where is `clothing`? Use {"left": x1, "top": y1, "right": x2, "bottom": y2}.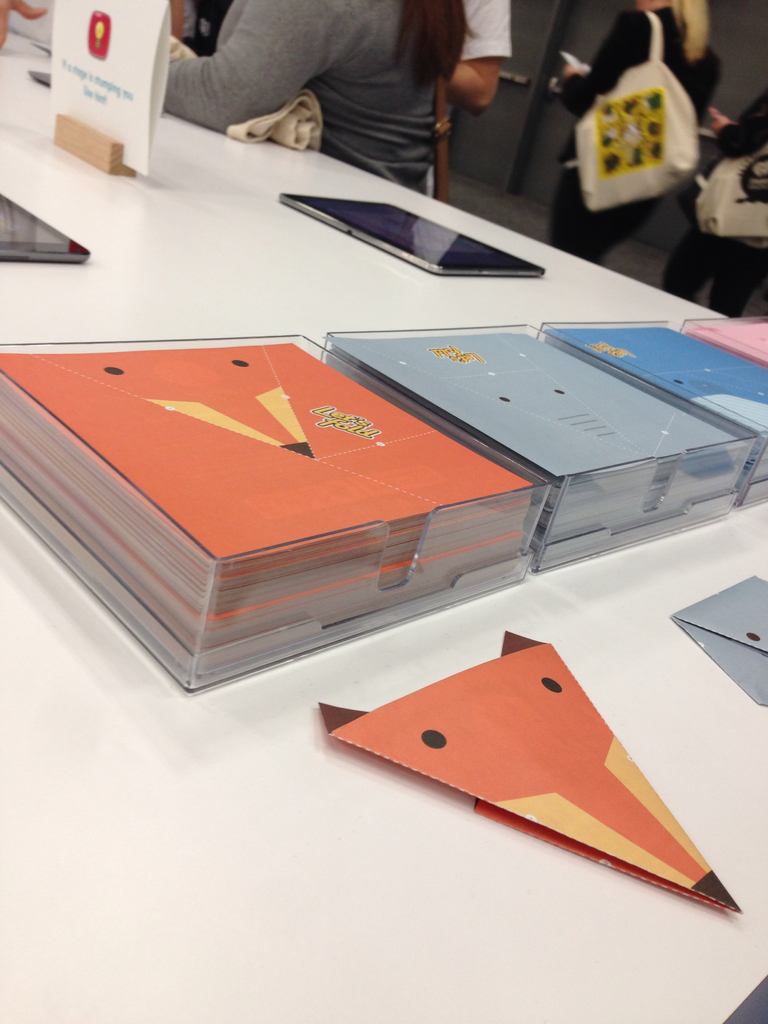
{"left": 557, "top": 0, "right": 712, "bottom": 264}.
